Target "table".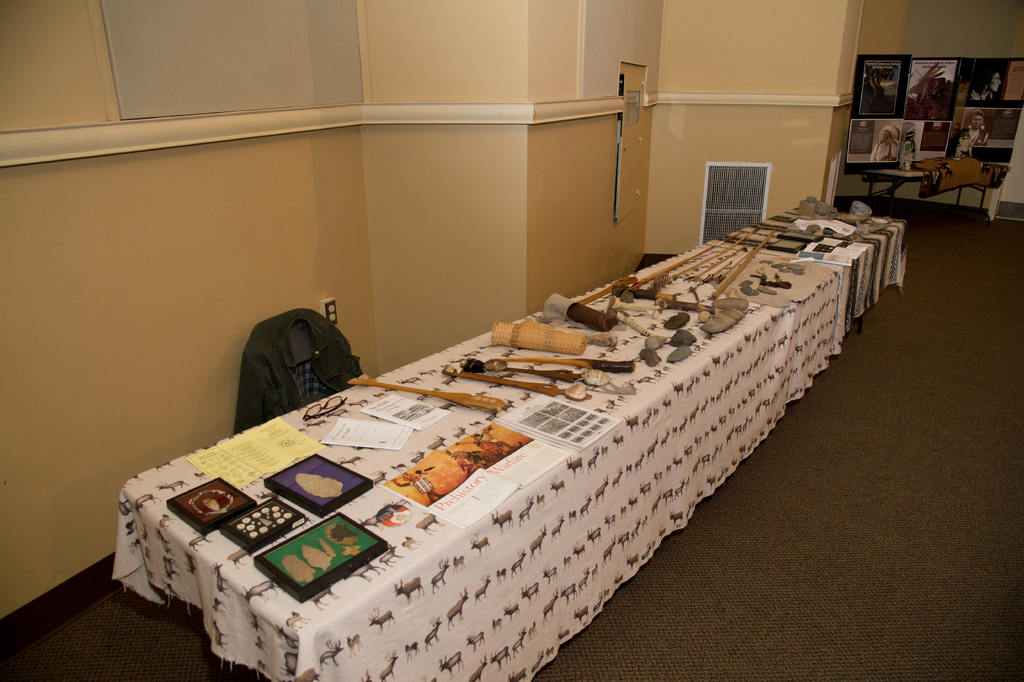
Target region: left=719, top=203, right=900, bottom=342.
